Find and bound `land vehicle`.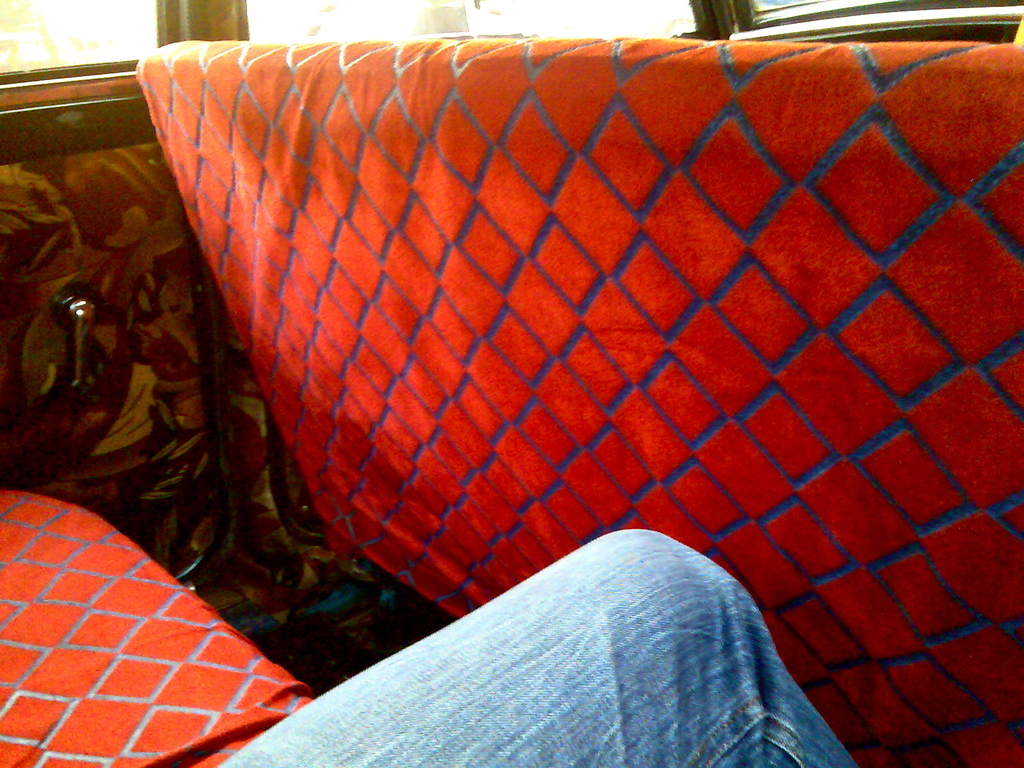
Bound: <region>0, 0, 1023, 767</region>.
